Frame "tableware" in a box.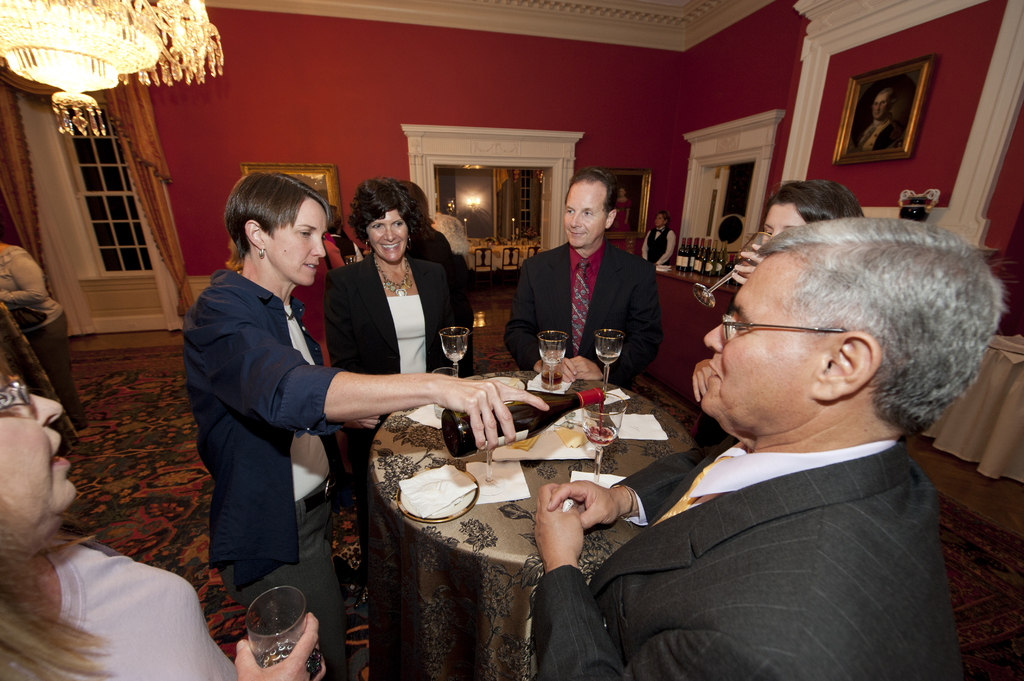
<region>691, 230, 772, 314</region>.
